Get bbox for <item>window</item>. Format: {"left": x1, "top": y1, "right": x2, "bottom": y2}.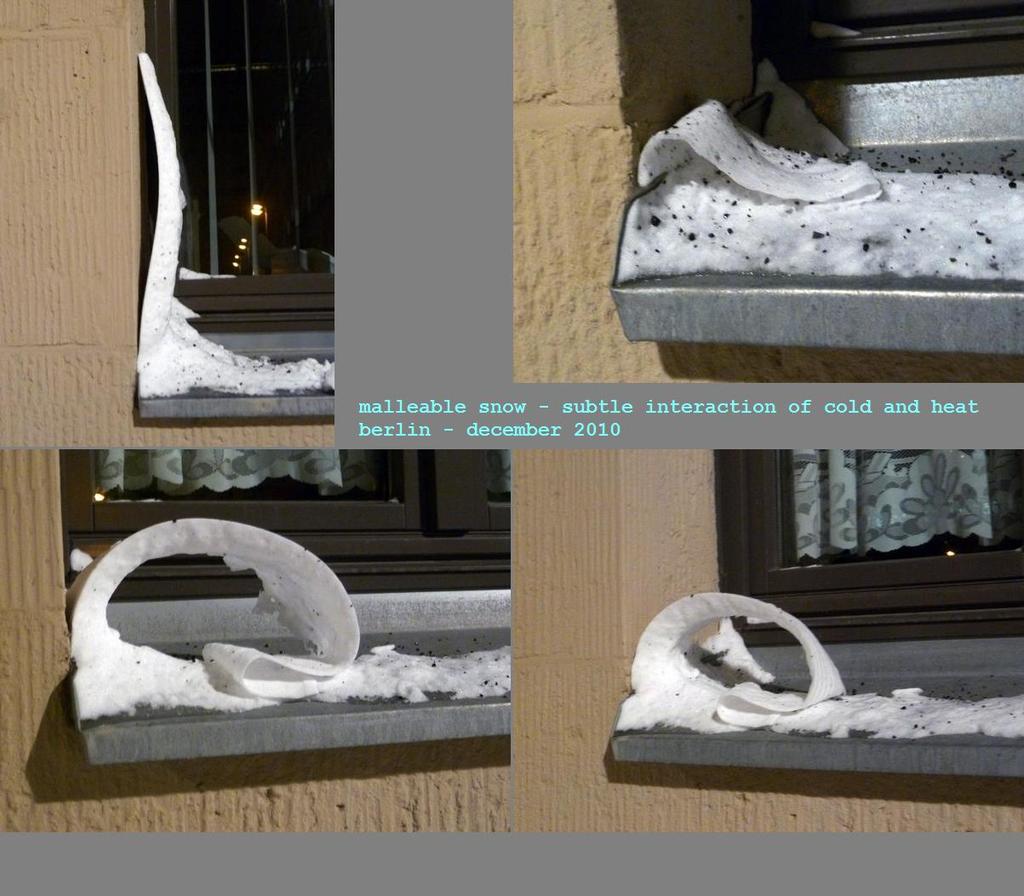
{"left": 59, "top": 448, "right": 514, "bottom": 602}.
